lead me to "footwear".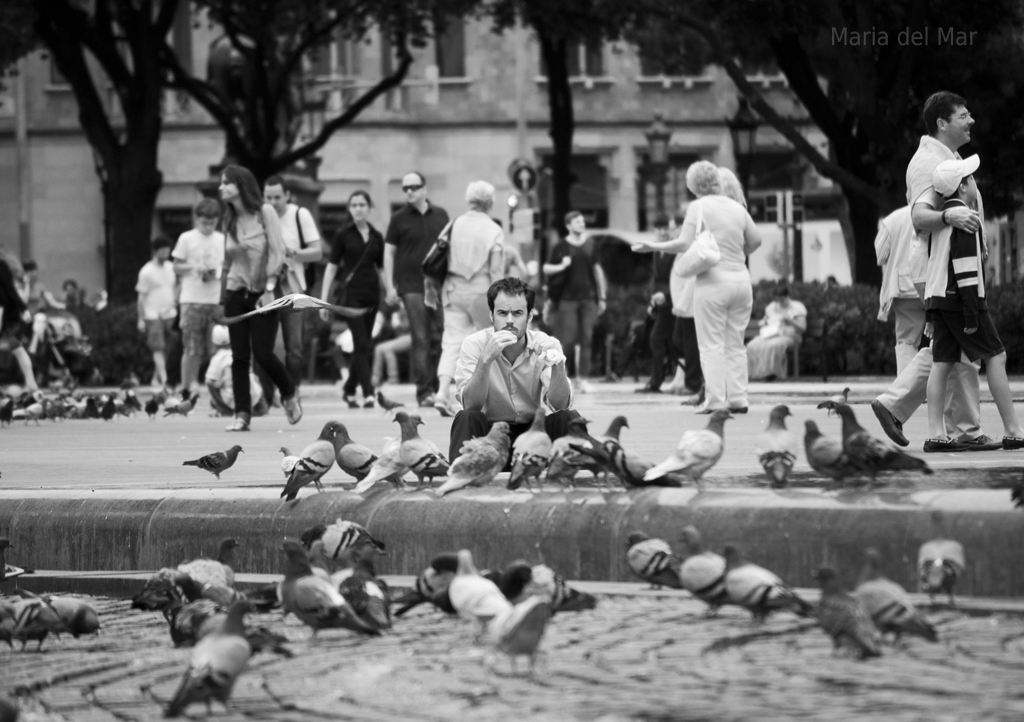
Lead to [left=277, top=396, right=302, bottom=425].
